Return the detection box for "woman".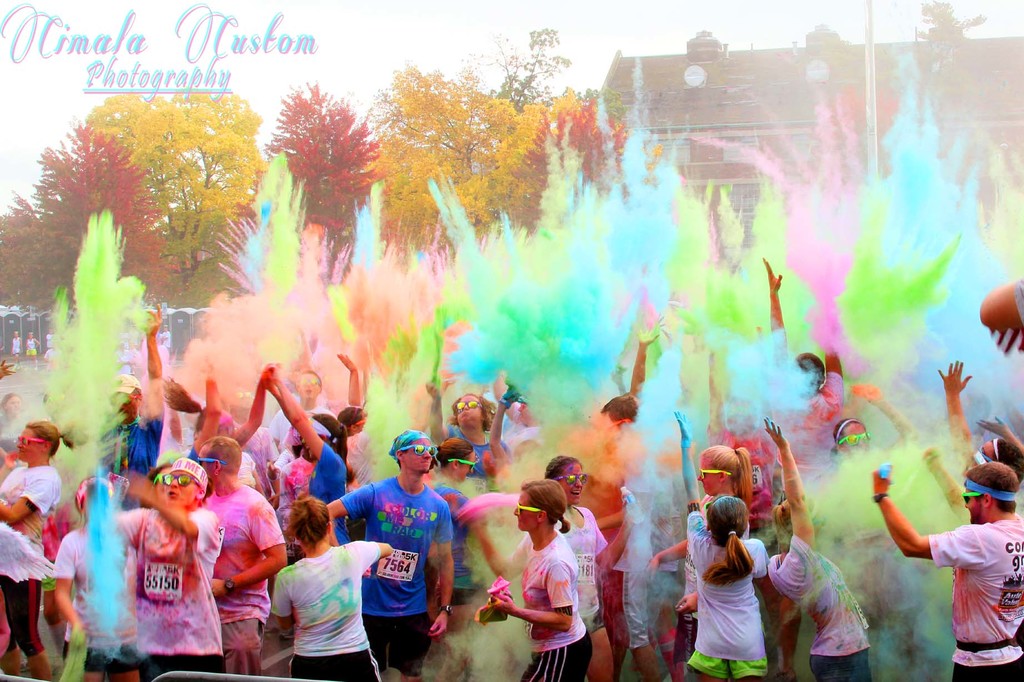
(left=644, top=442, right=759, bottom=680).
